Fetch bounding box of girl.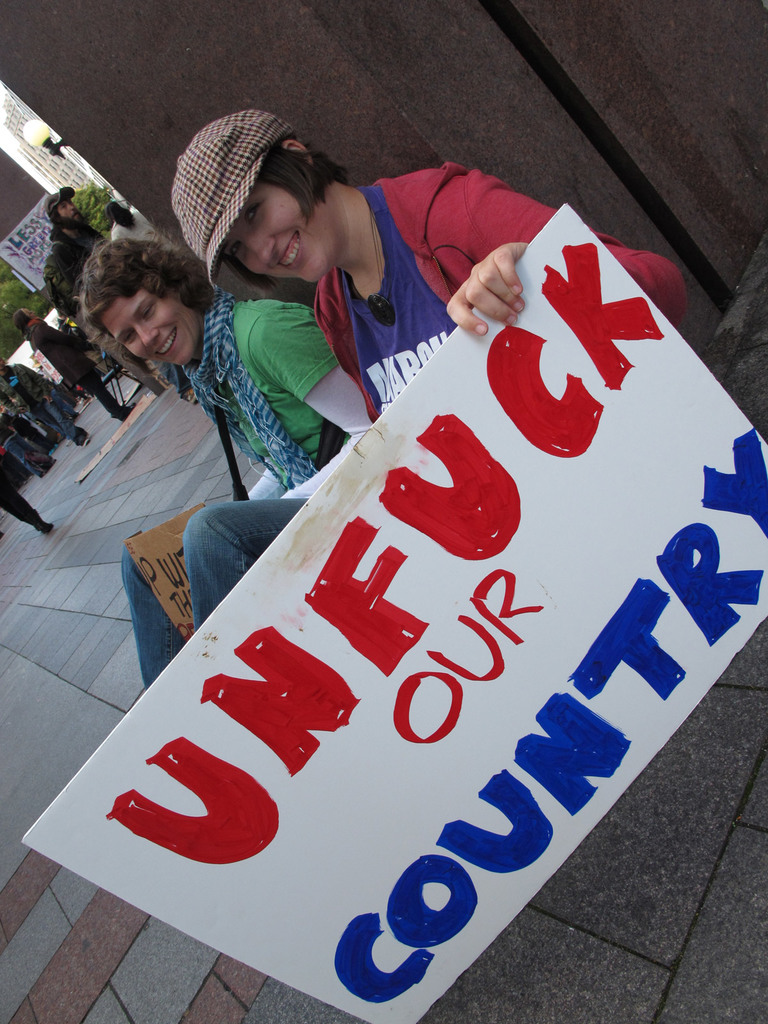
Bbox: <bbox>77, 228, 373, 686</bbox>.
